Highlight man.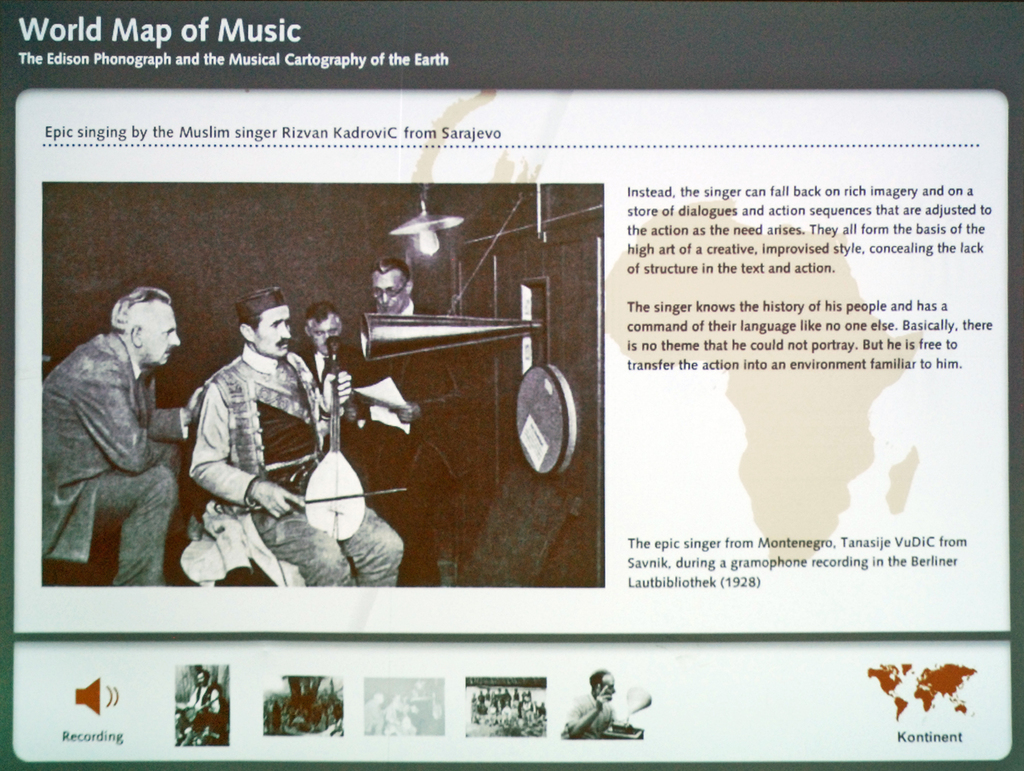
Highlighted region: l=351, t=257, r=442, b=587.
